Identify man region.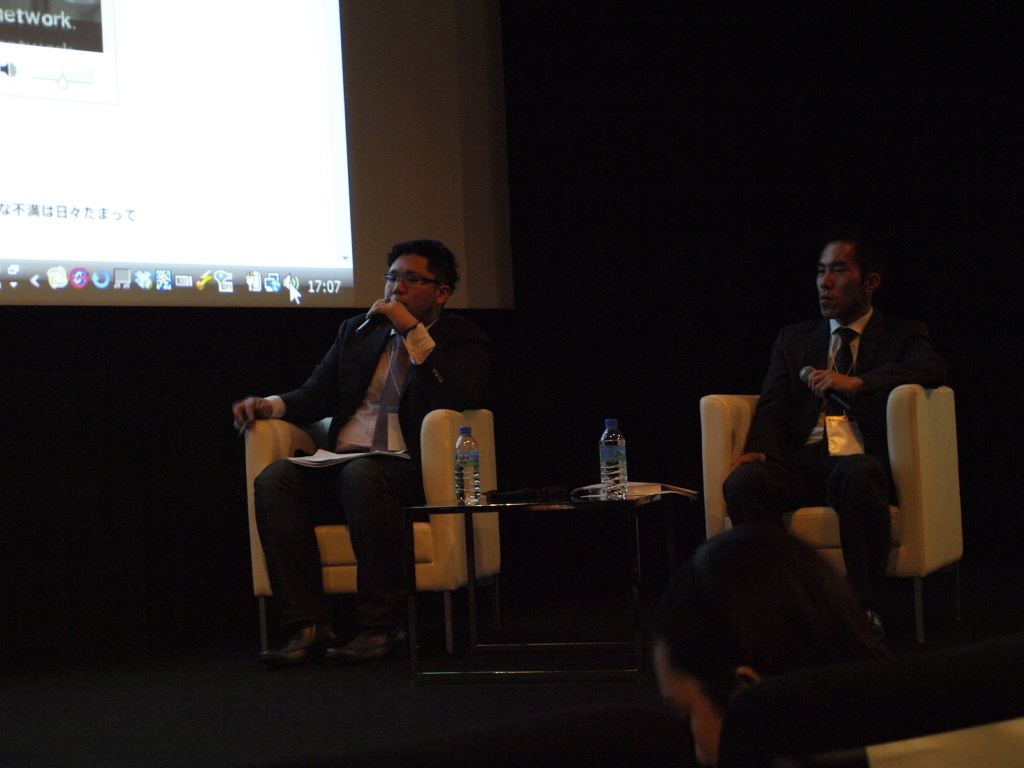
Region: 719 230 938 649.
